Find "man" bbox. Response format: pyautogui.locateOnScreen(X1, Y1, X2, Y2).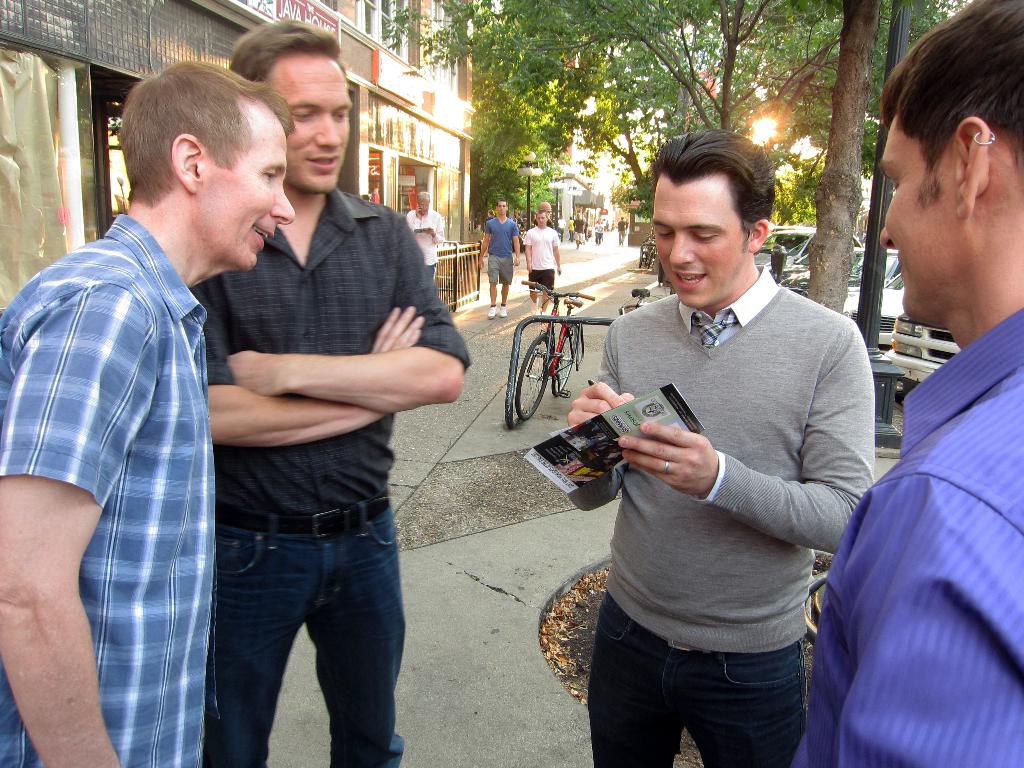
pyautogui.locateOnScreen(785, 0, 1023, 767).
